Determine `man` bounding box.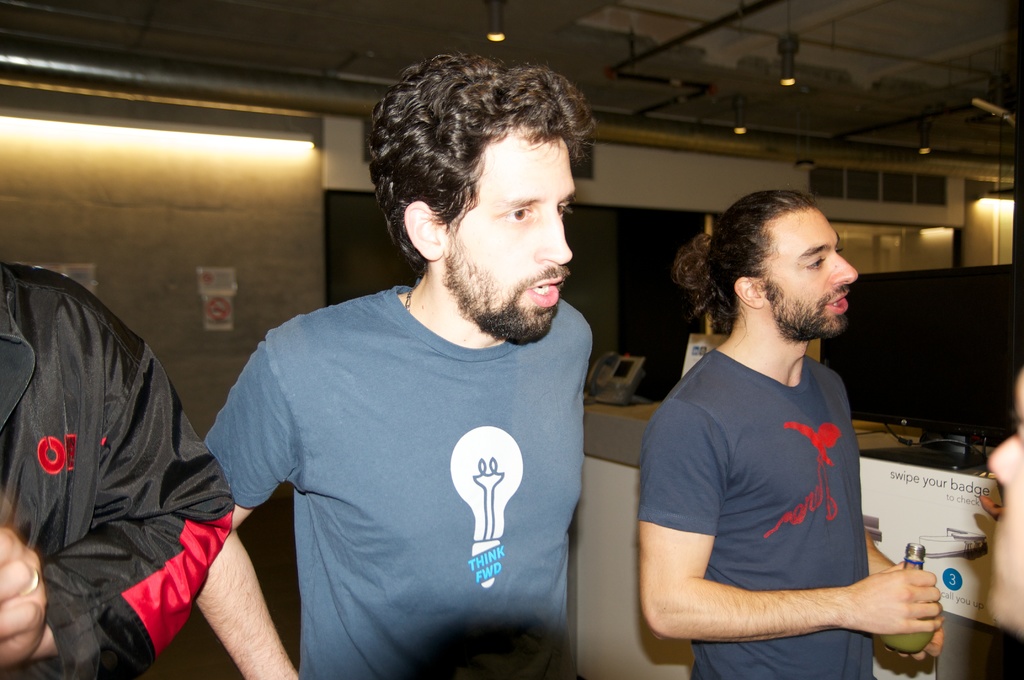
Determined: [left=981, top=352, right=1023, bottom=679].
